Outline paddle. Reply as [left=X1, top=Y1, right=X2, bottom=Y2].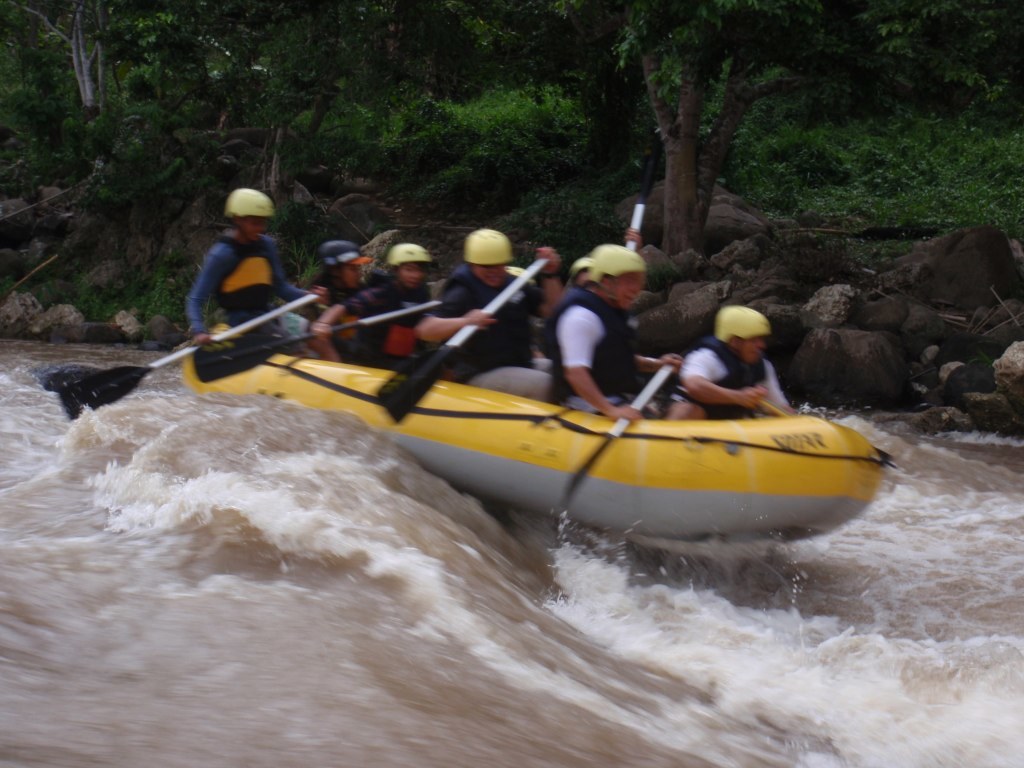
[left=375, top=258, right=549, bottom=424].
